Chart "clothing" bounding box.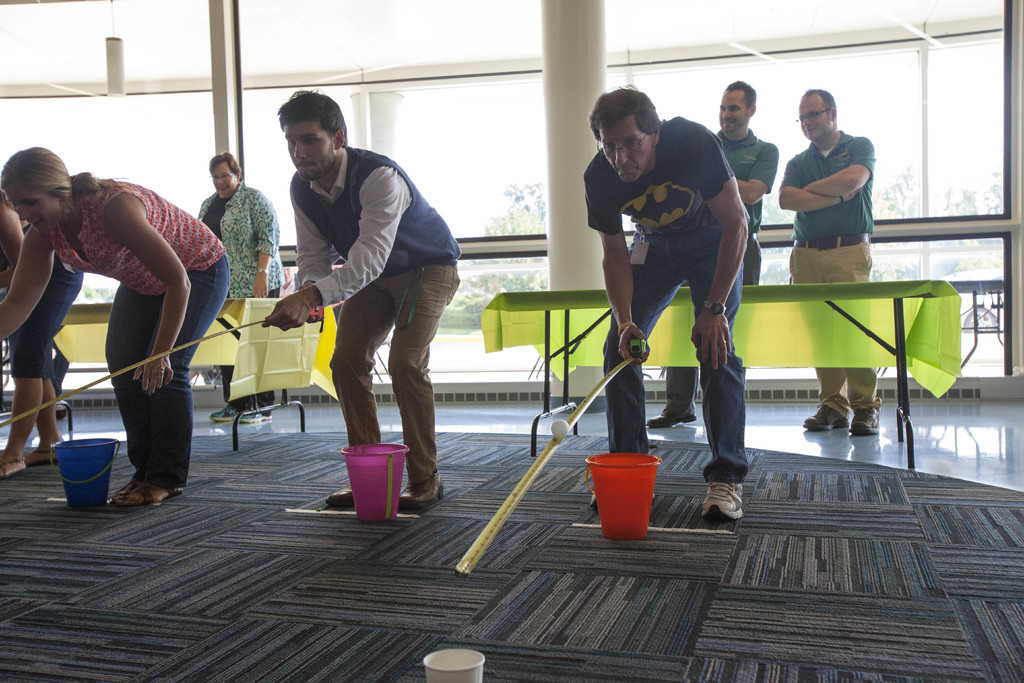
Charted: rect(250, 101, 450, 465).
